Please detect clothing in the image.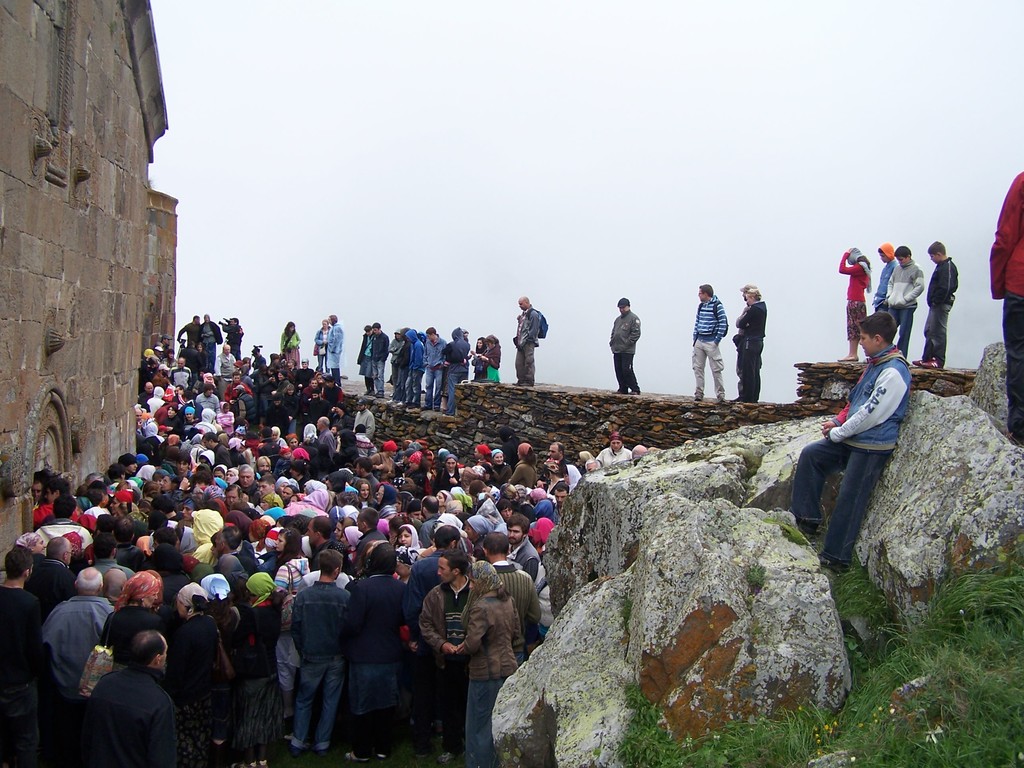
pyautogui.locateOnScreen(790, 341, 907, 564).
